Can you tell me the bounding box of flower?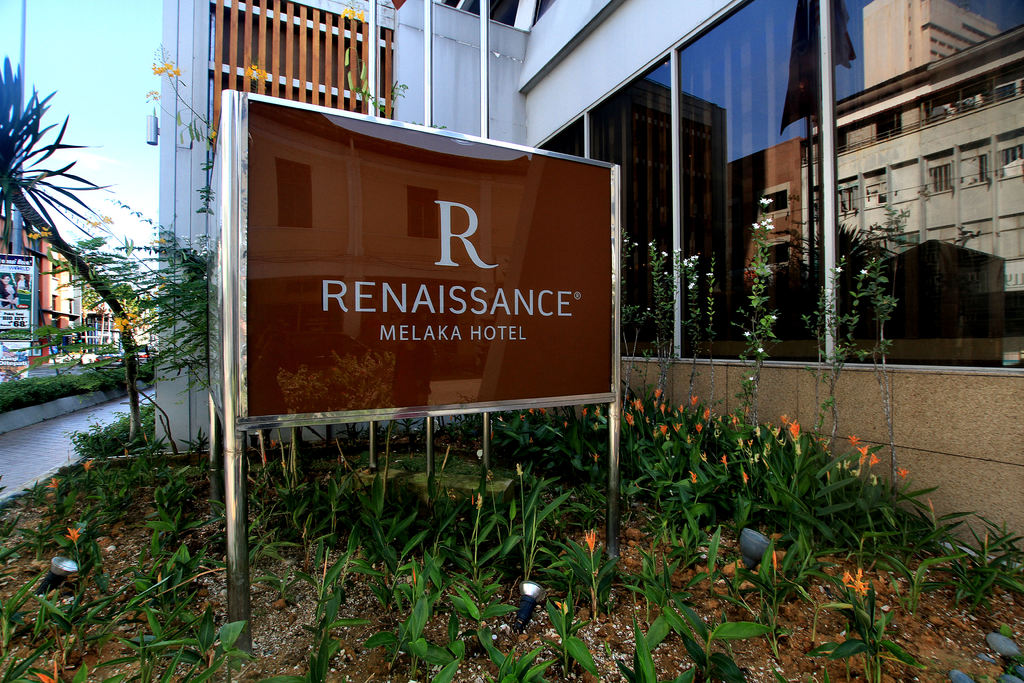
{"left": 585, "top": 528, "right": 595, "bottom": 549}.
